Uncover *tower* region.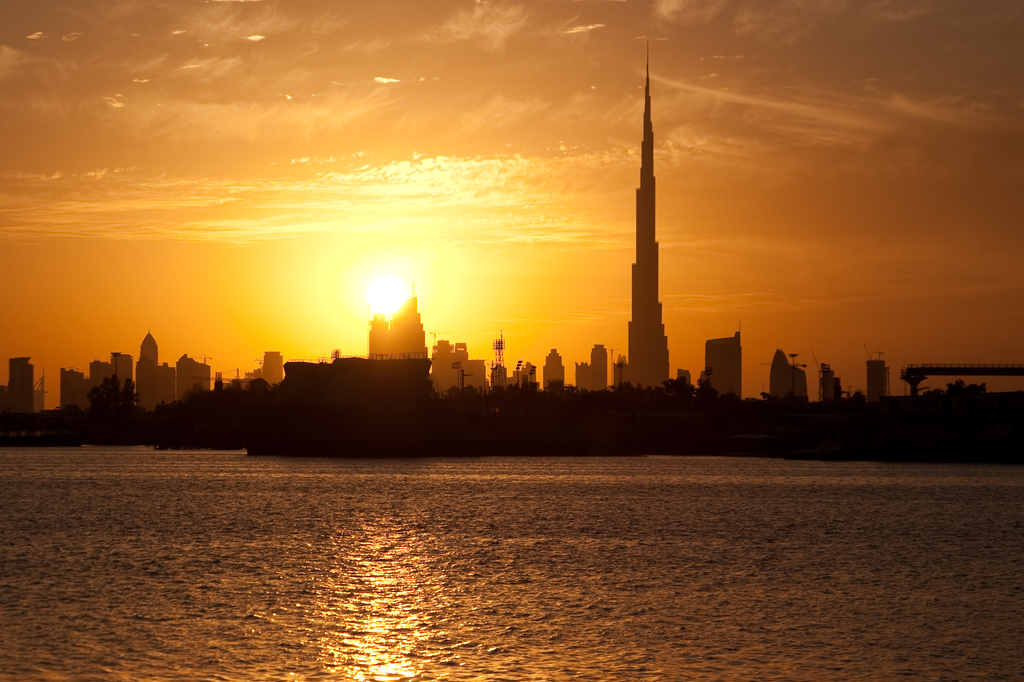
Uncovered: x1=584, y1=341, x2=604, y2=388.
